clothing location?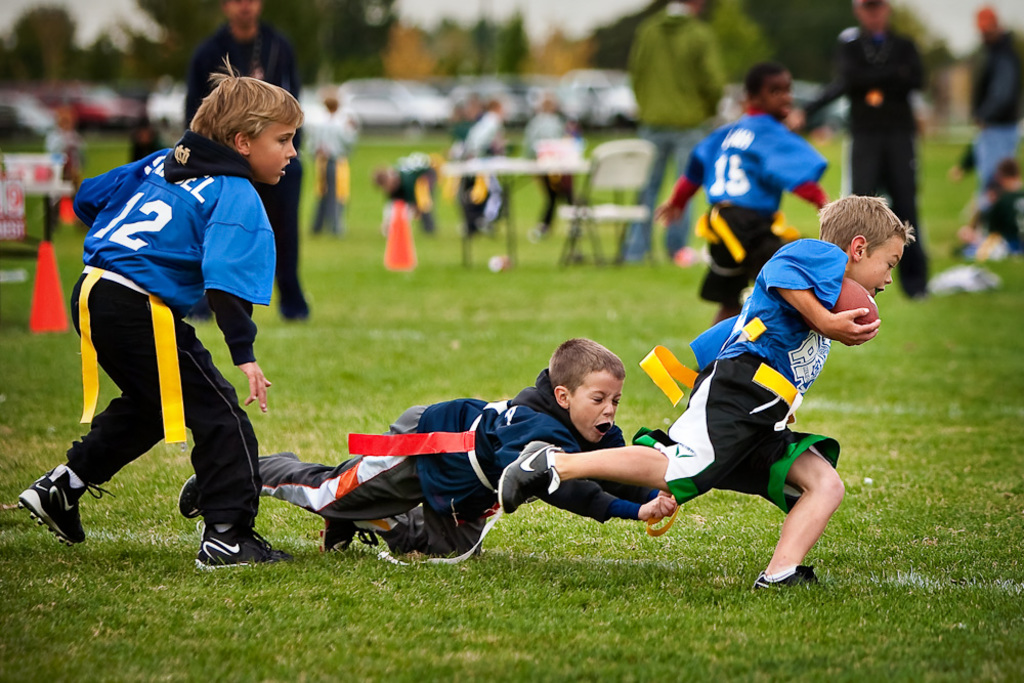
bbox=[786, 25, 928, 299]
